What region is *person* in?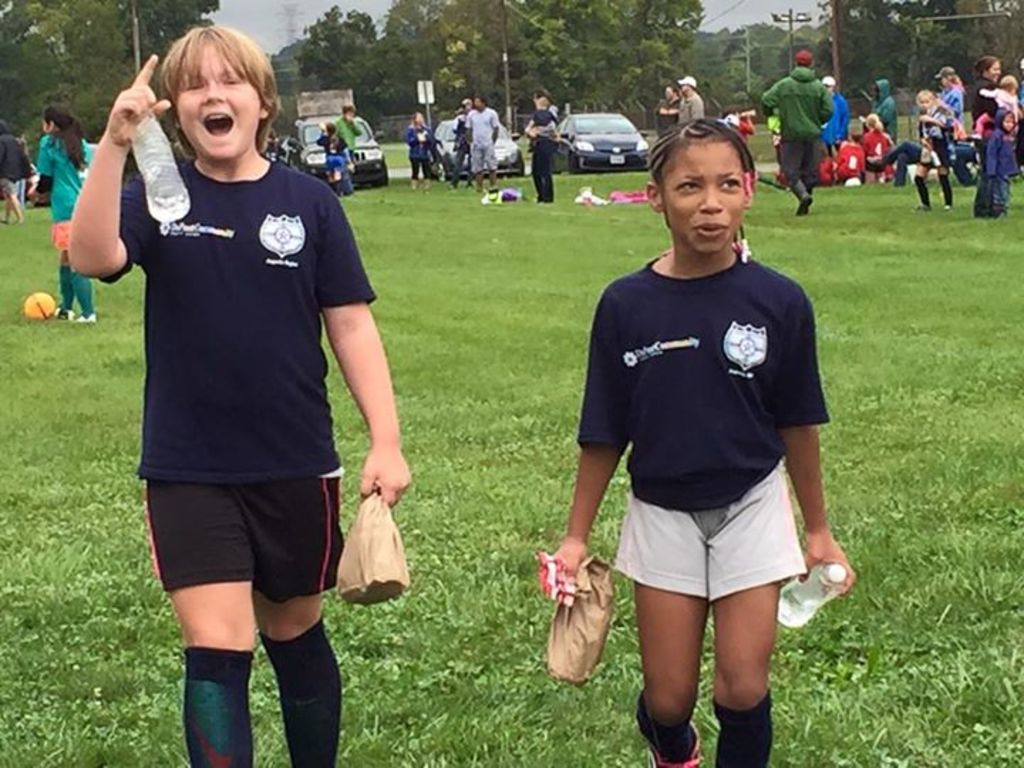
[0,115,27,225].
